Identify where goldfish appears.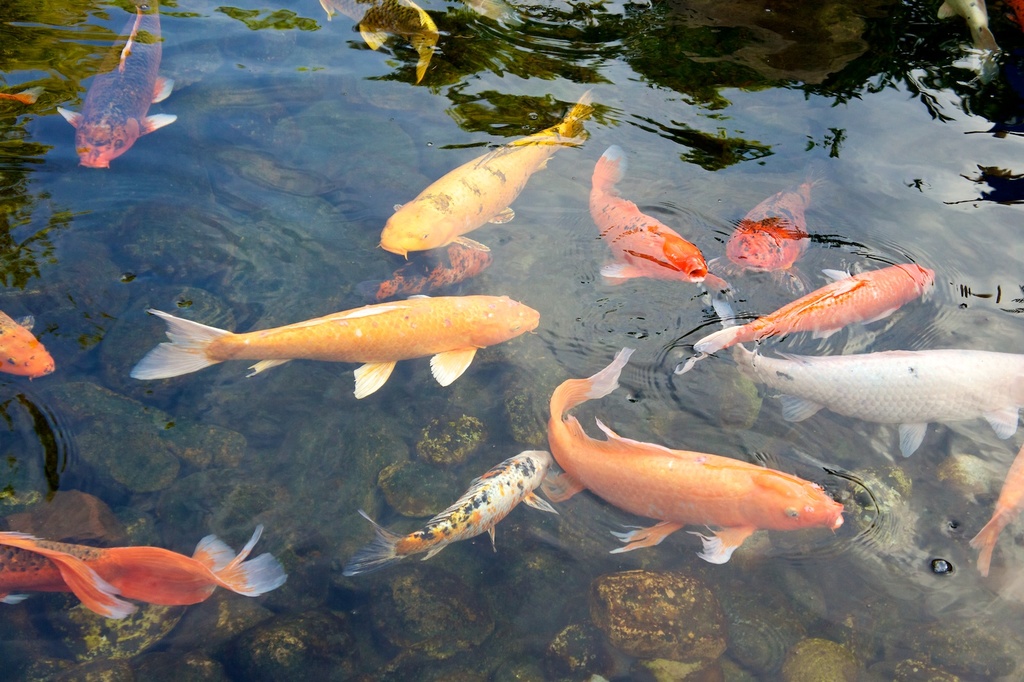
Appears at BBox(320, 0, 439, 79).
